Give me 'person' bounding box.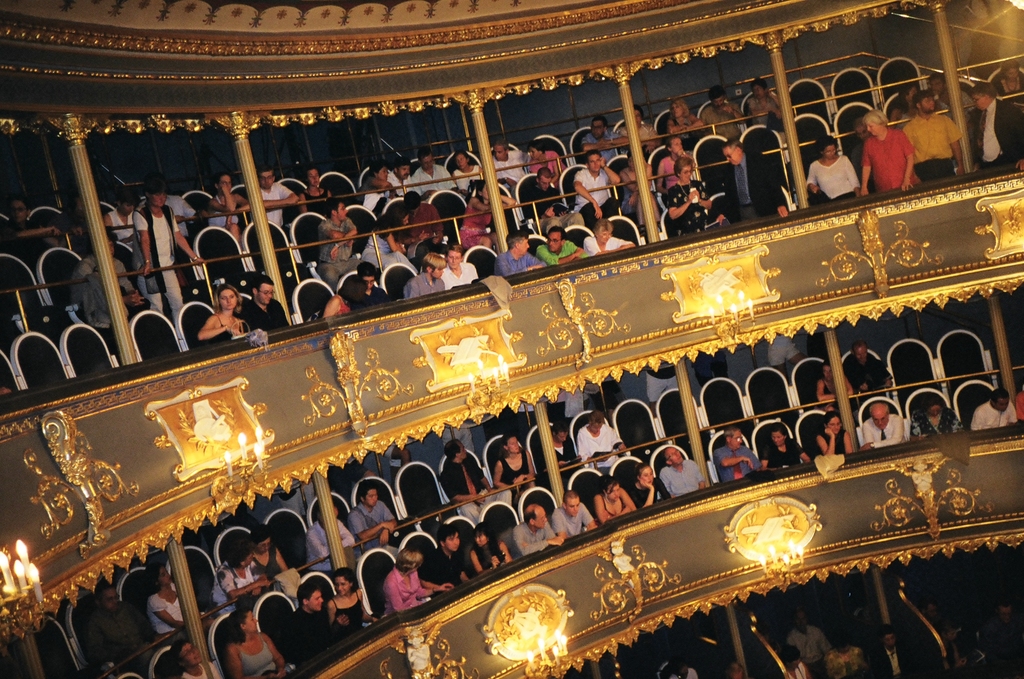
bbox(314, 198, 358, 291).
